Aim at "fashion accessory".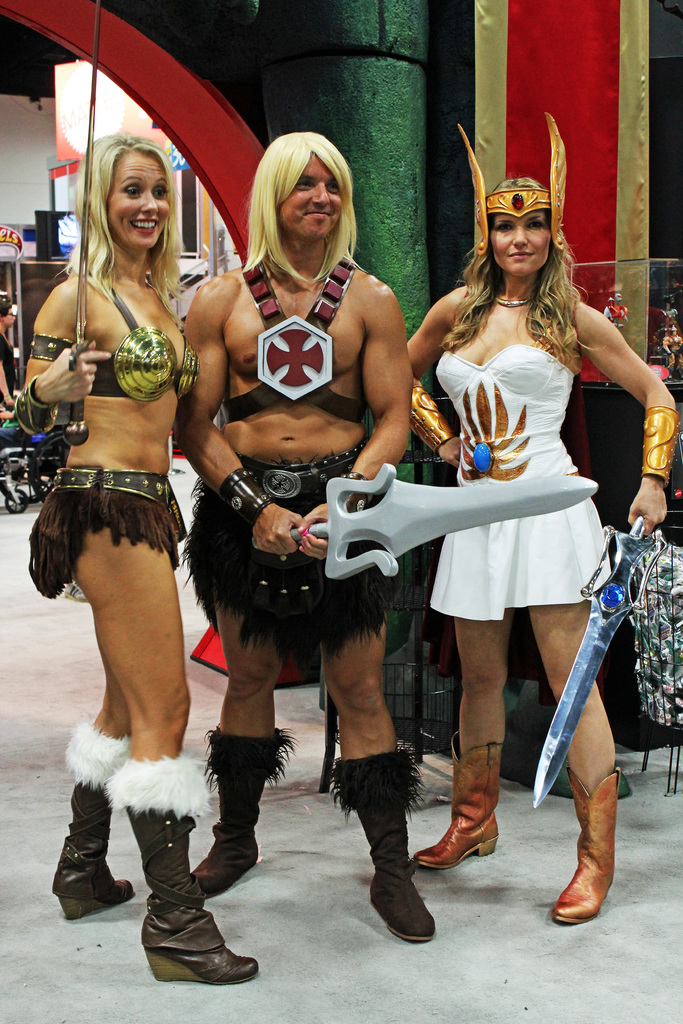
Aimed at [x1=49, y1=721, x2=135, y2=920].
